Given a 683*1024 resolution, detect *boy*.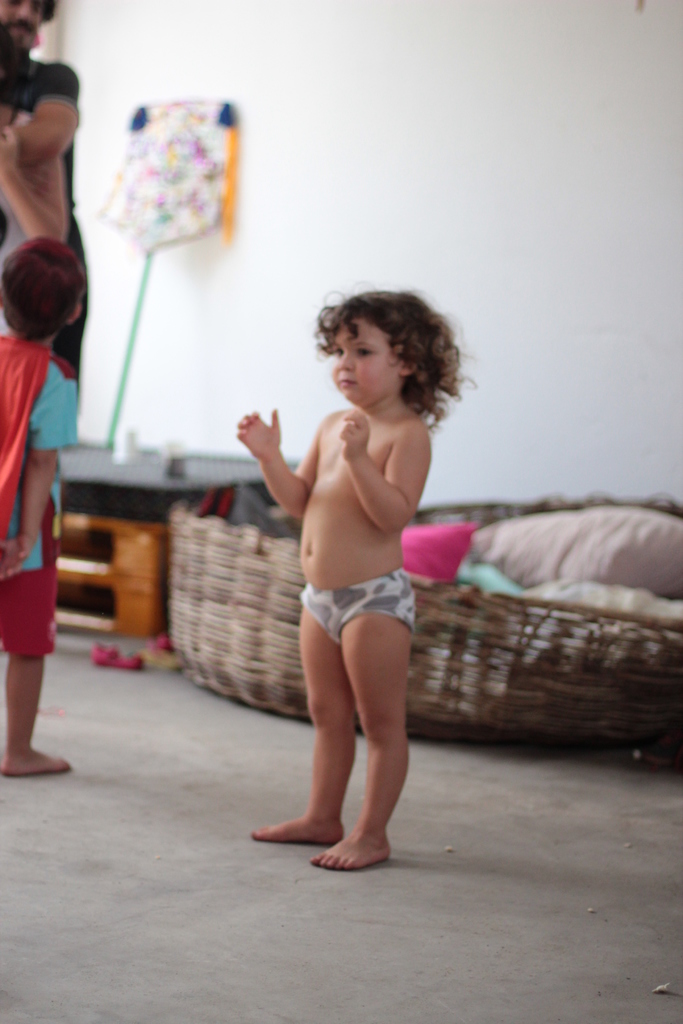
pyautogui.locateOnScreen(0, 232, 87, 779).
